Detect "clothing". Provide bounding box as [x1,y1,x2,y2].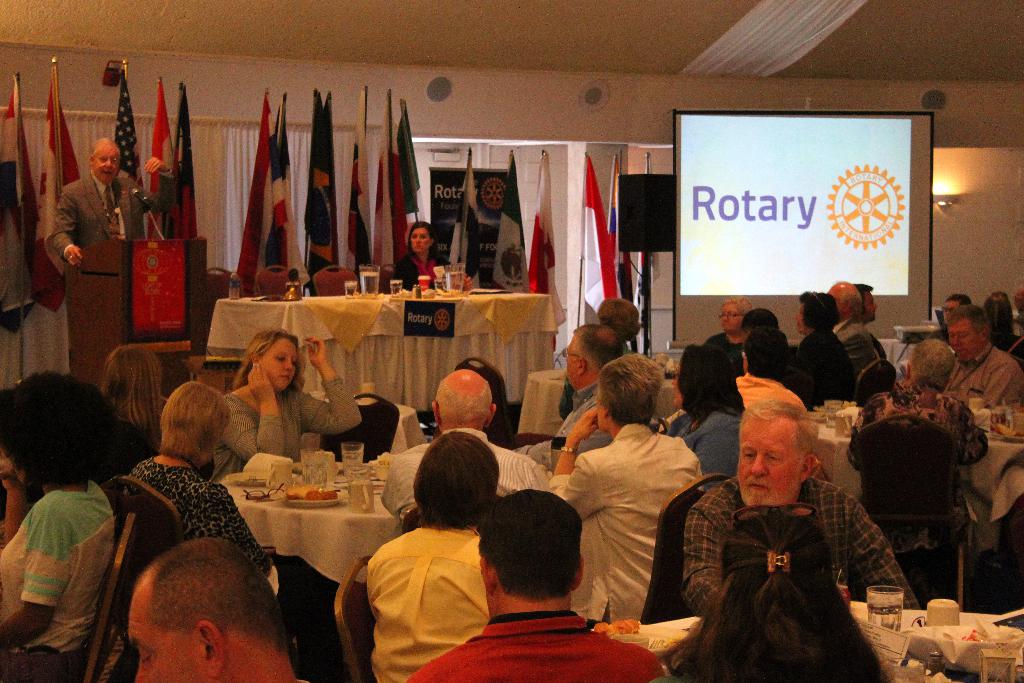
[681,475,924,615].
